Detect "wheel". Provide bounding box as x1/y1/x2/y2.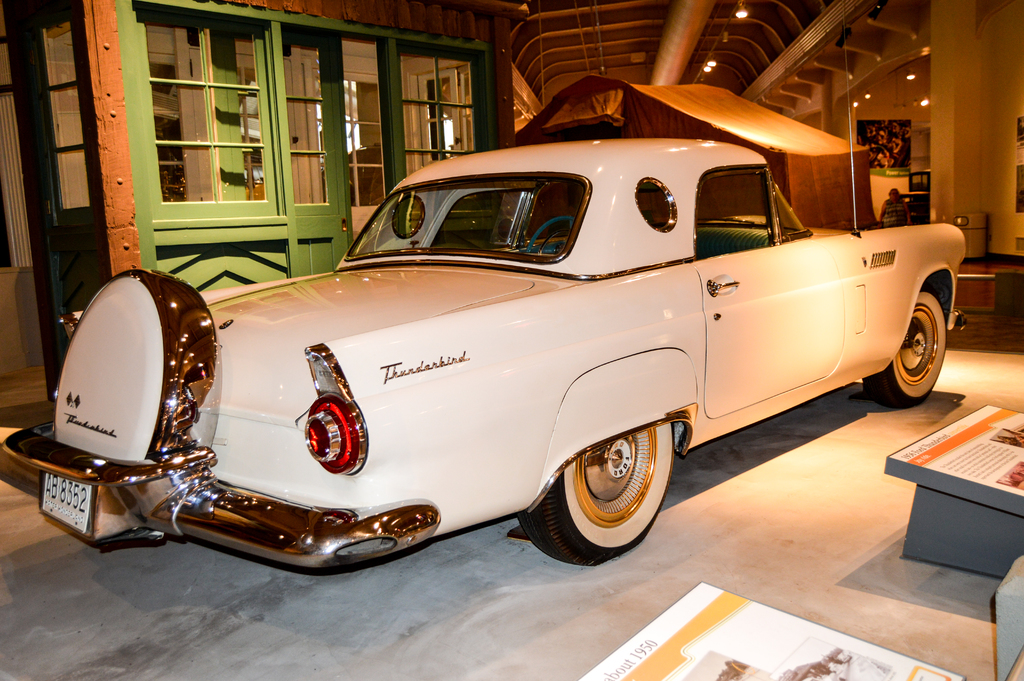
523/215/578/258.
